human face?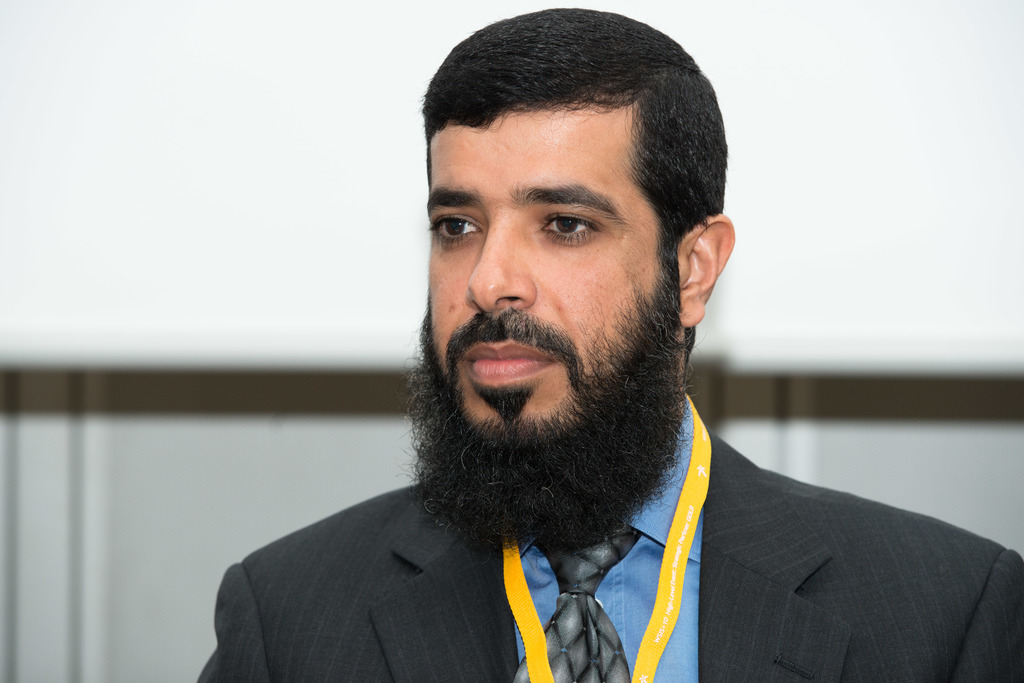
bbox=(430, 110, 661, 437)
